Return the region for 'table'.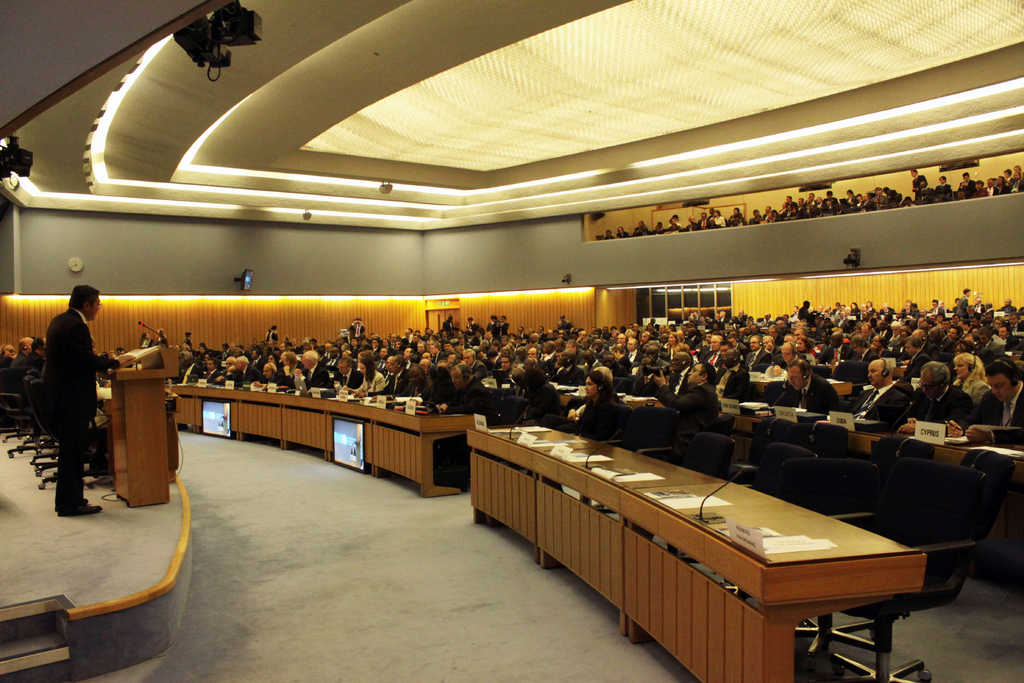
left=561, top=397, right=1023, bottom=598.
